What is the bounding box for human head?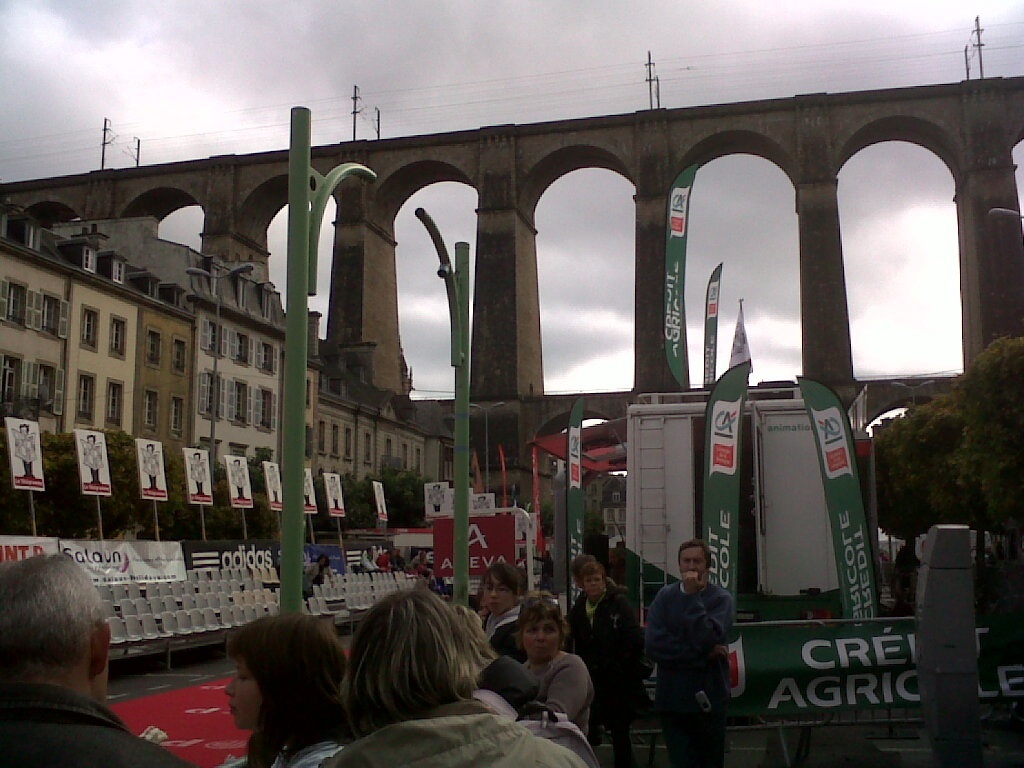
detection(344, 590, 484, 725).
